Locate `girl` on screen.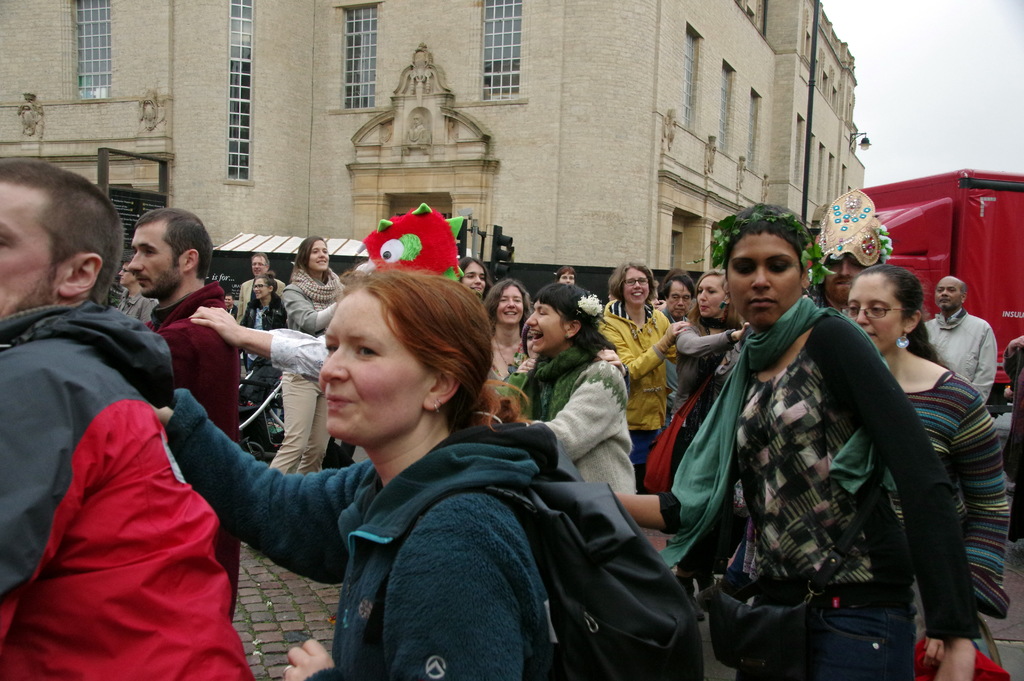
On screen at [505,281,637,494].
